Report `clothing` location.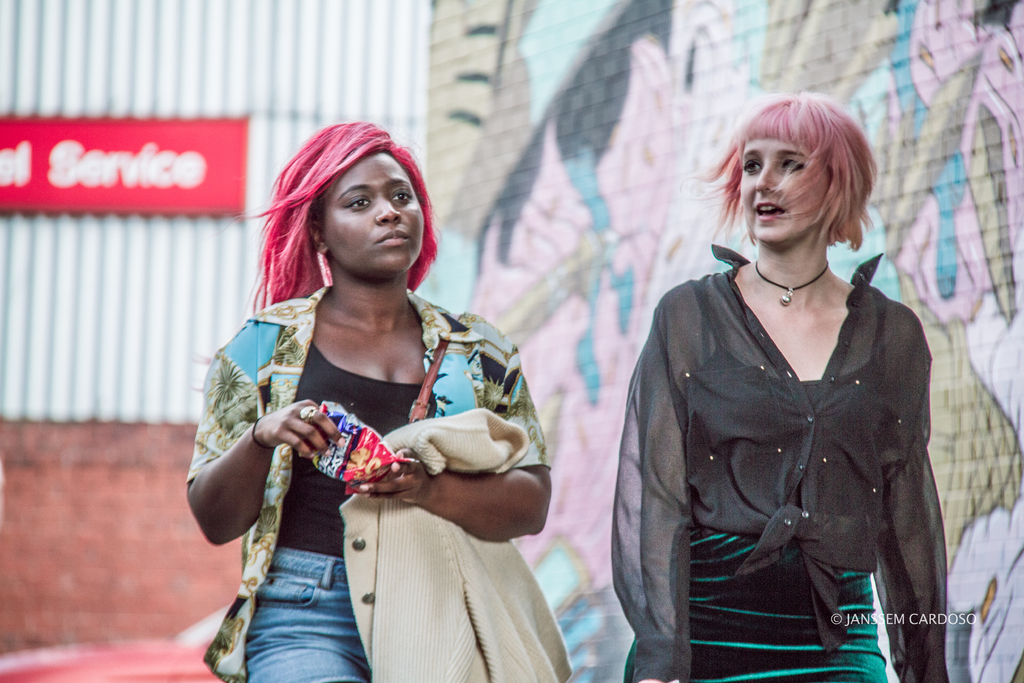
Report: (633,233,956,671).
